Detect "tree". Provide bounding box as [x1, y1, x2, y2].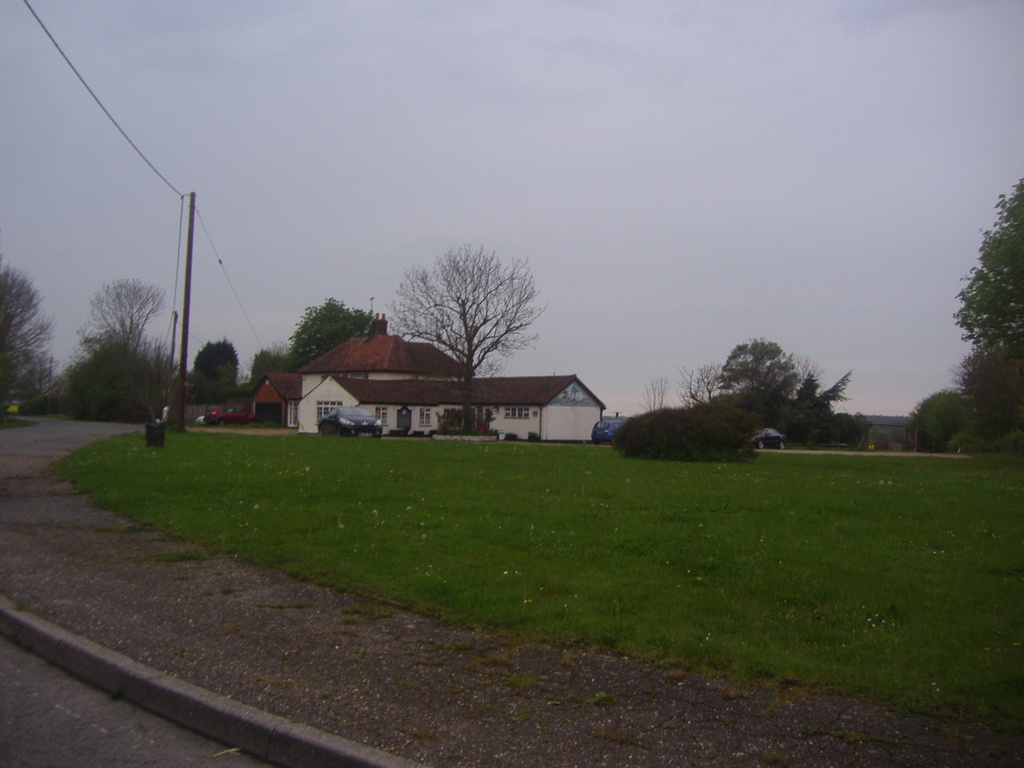
[719, 315, 884, 452].
